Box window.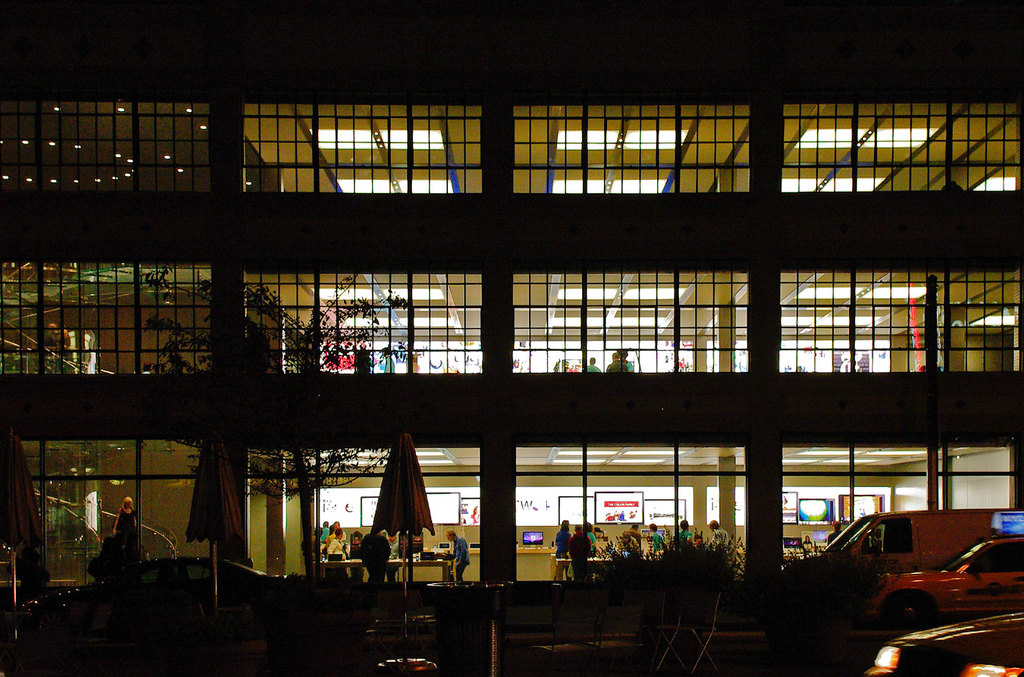
crop(240, 106, 479, 190).
